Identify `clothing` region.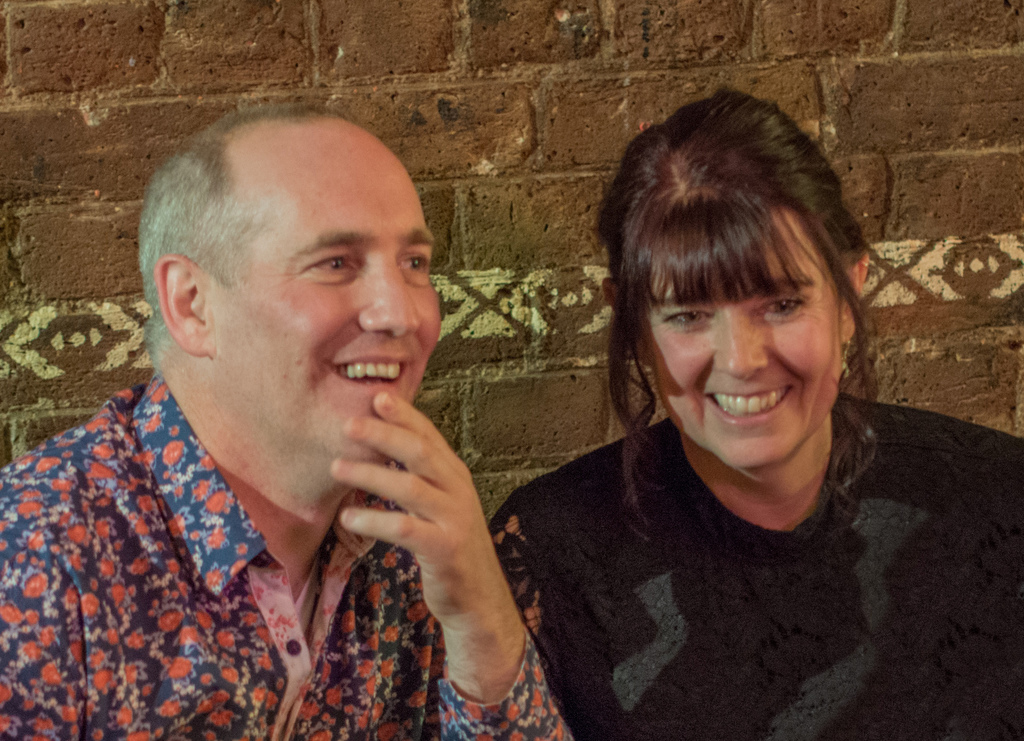
Region: BBox(486, 386, 1023, 740).
